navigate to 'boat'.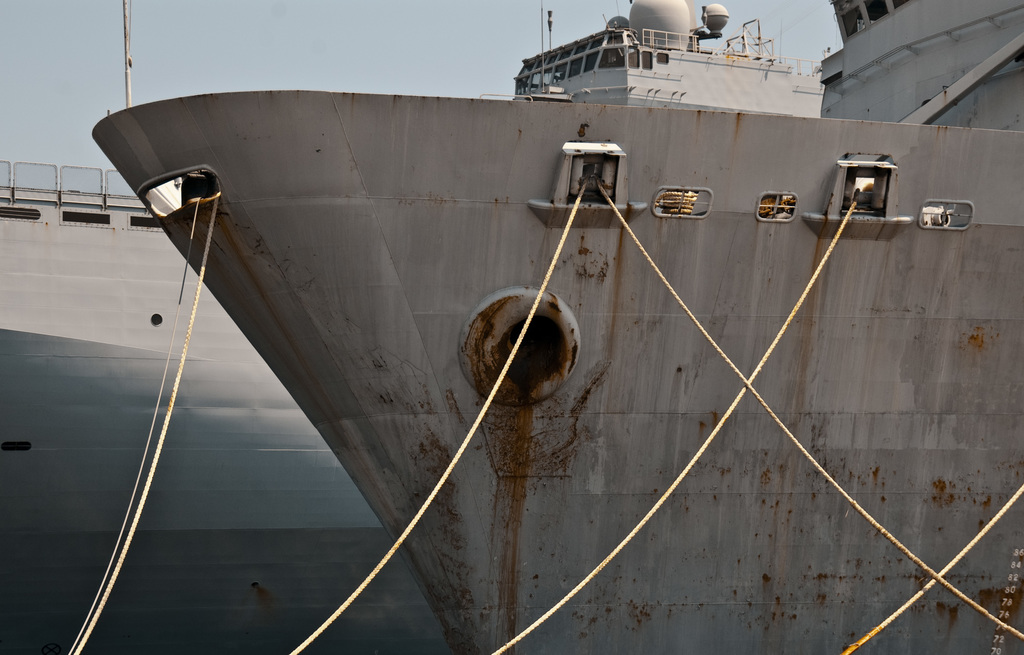
Navigation target: [0,0,448,654].
